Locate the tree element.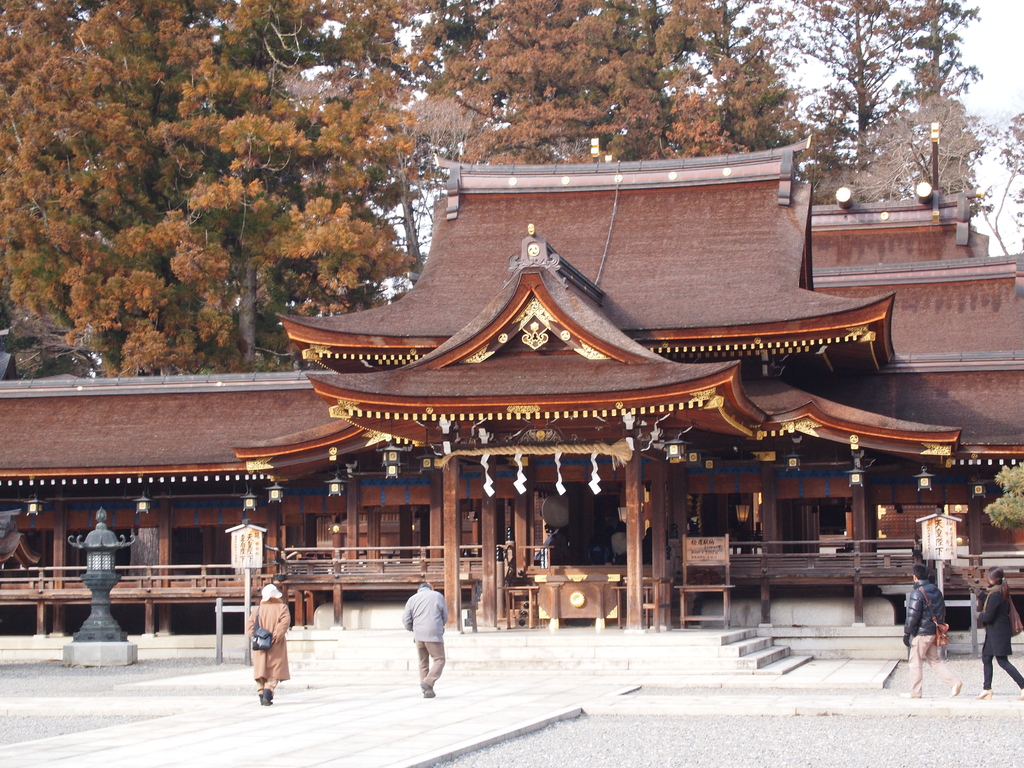
Element bbox: select_region(842, 87, 985, 193).
